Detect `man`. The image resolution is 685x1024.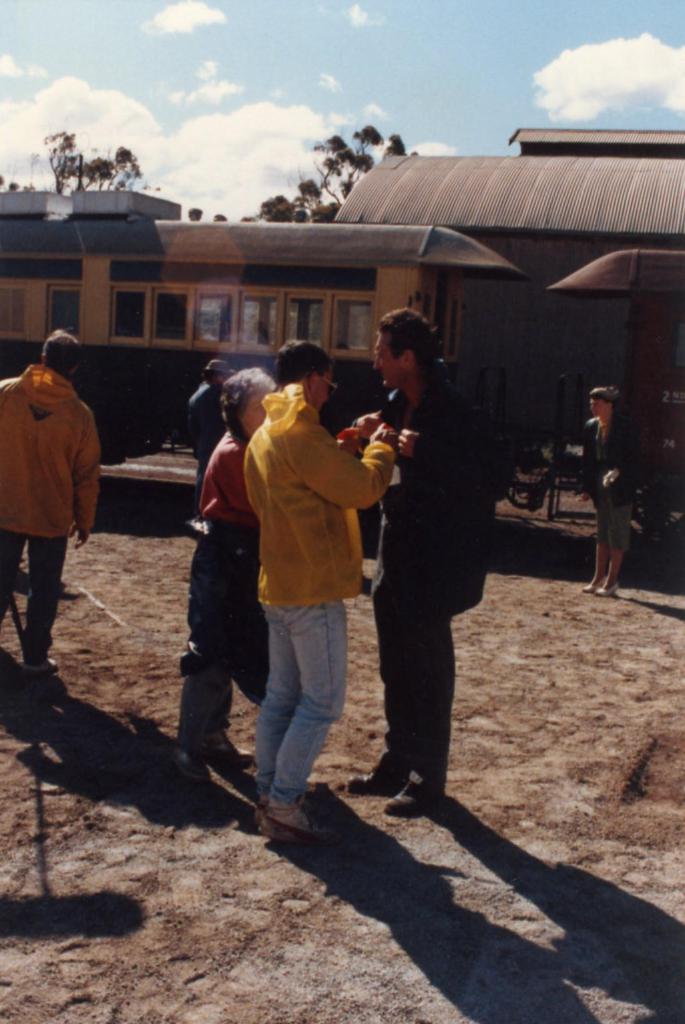
detection(1, 314, 105, 664).
